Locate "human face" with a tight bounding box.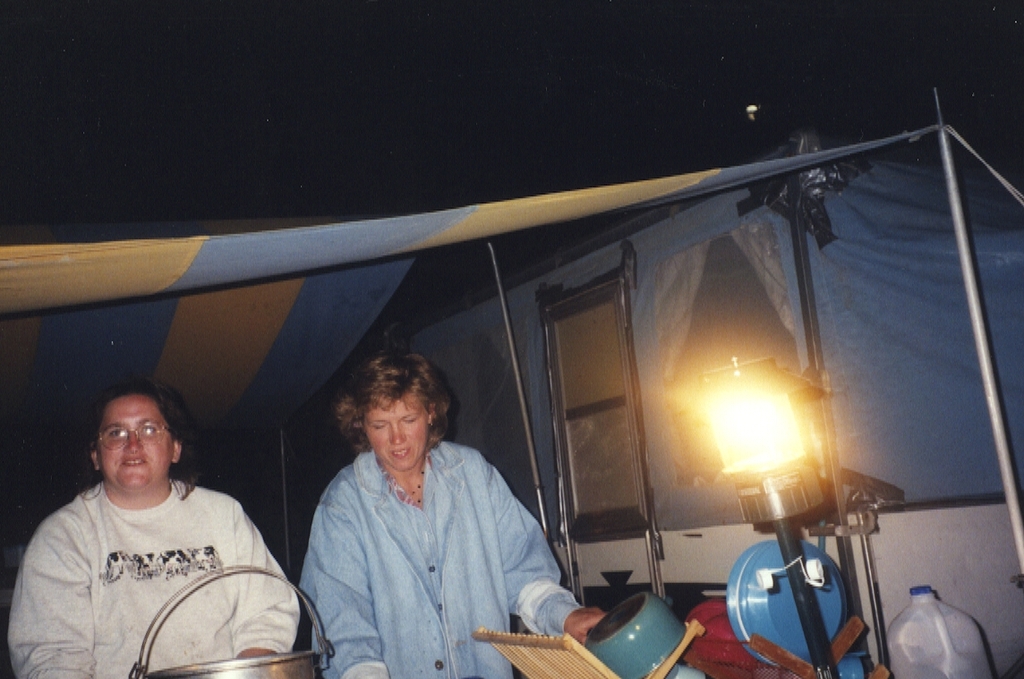
box(99, 395, 174, 485).
